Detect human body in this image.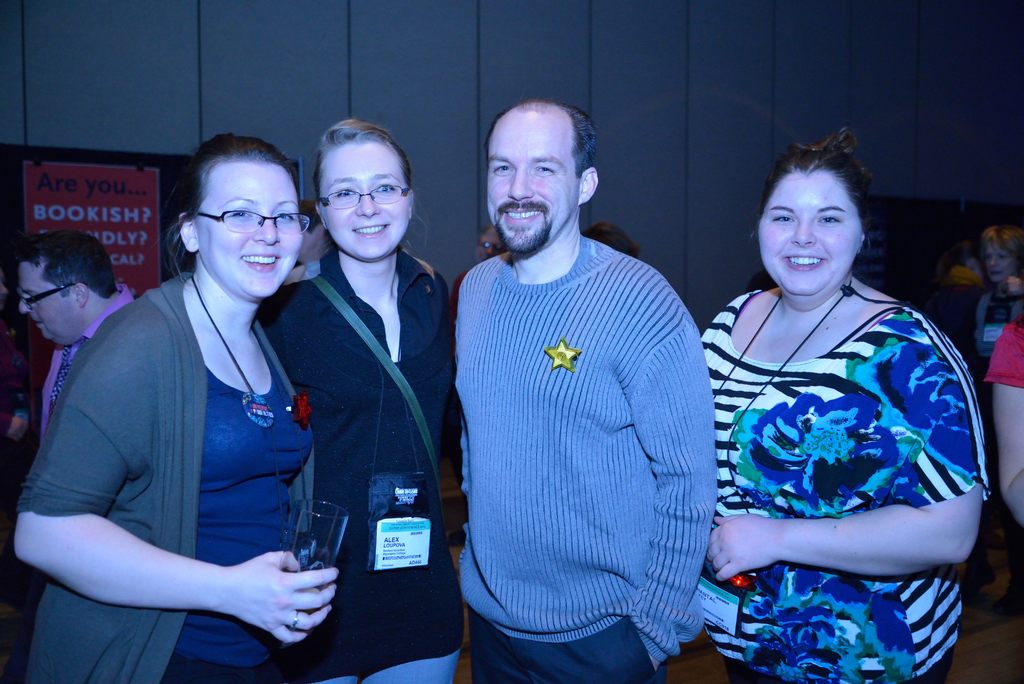
Detection: <box>32,132,335,683</box>.
